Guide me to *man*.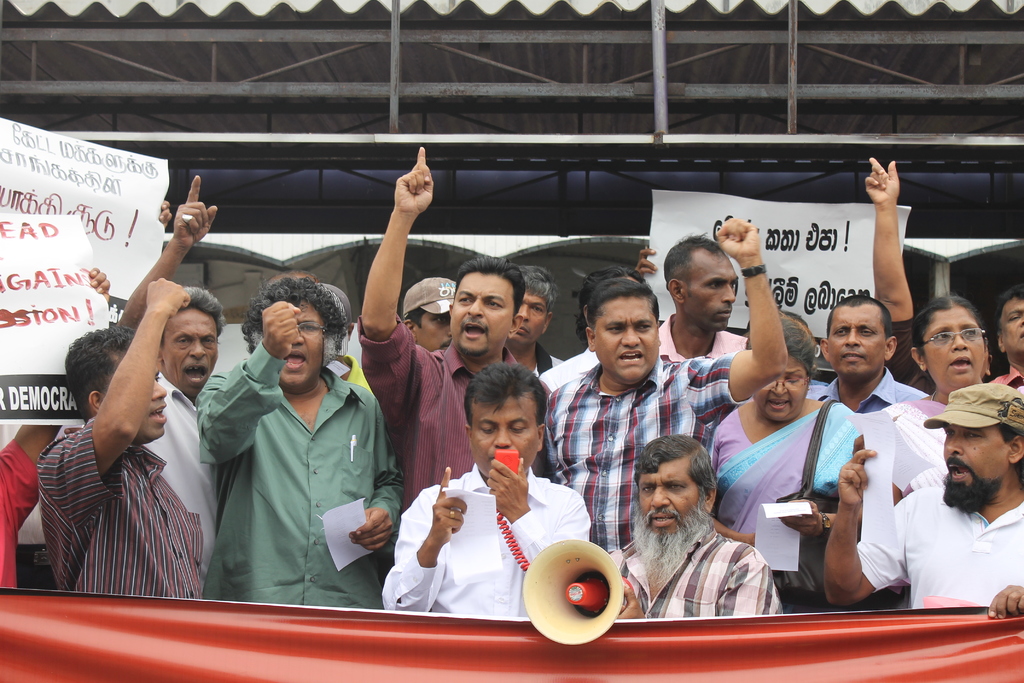
Guidance: (left=0, top=267, right=115, bottom=598).
